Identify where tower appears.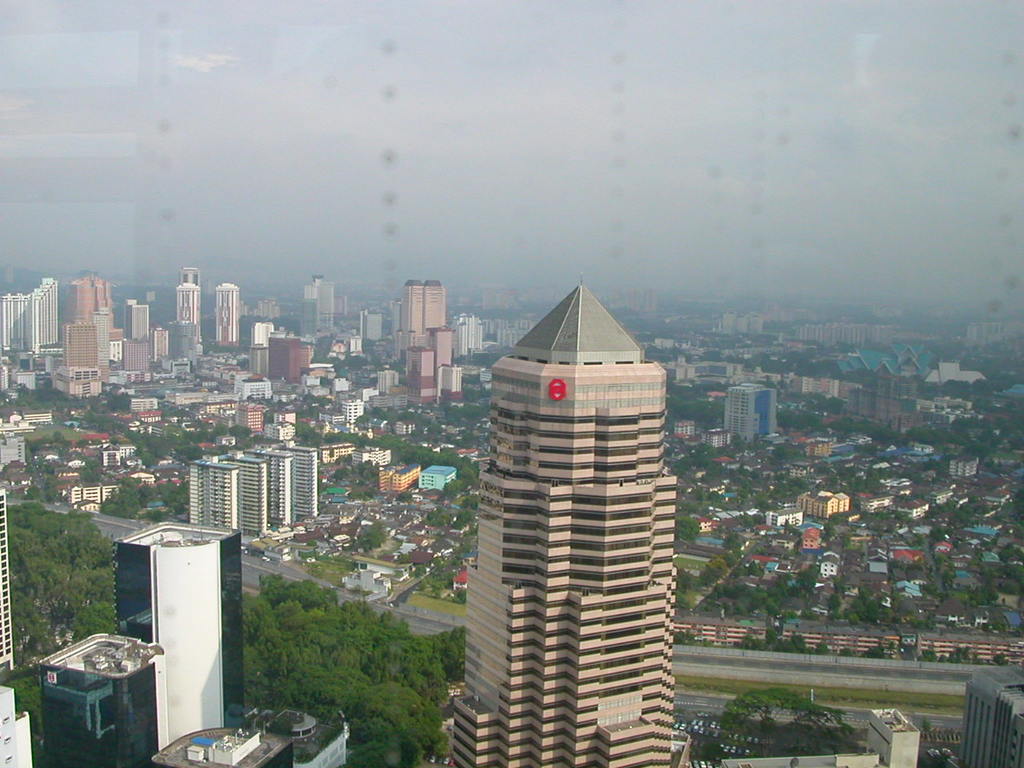
Appears at detection(251, 298, 287, 319).
